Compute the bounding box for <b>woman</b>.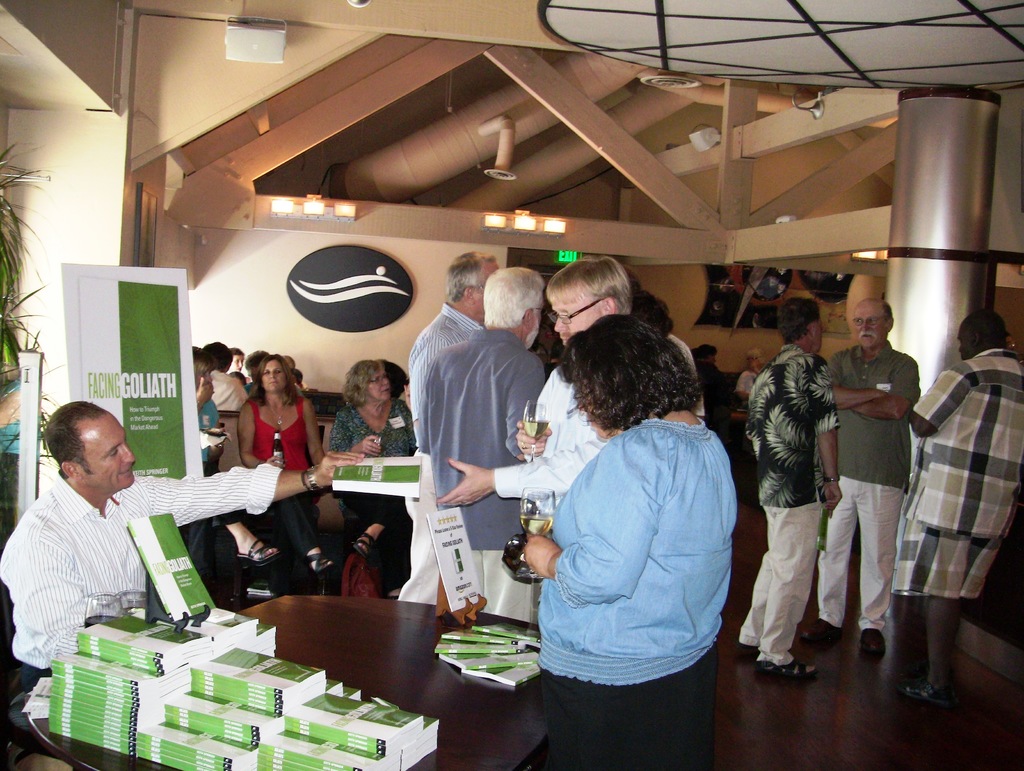
<box>184,352,284,568</box>.
